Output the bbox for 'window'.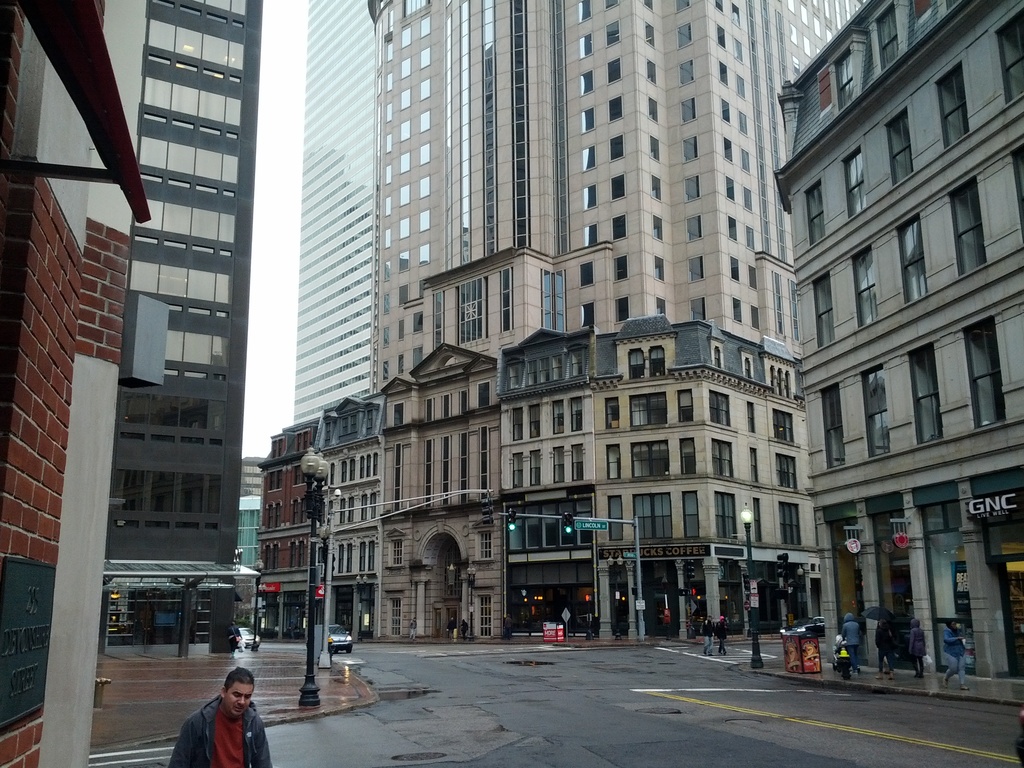
select_region(730, 4, 739, 25).
